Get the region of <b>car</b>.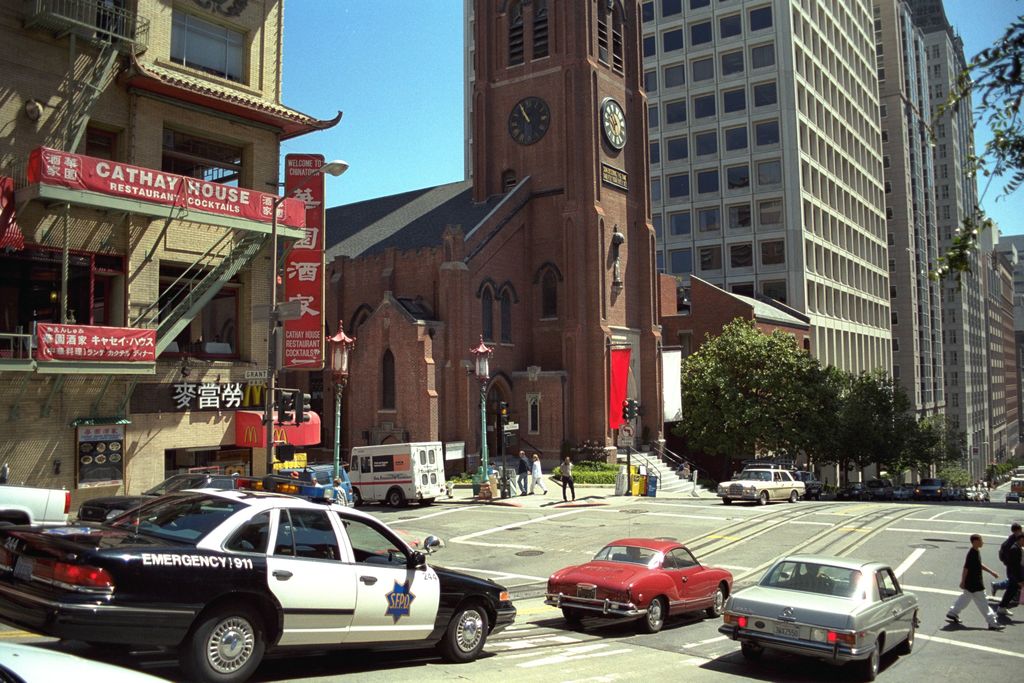
[x1=1004, y1=472, x2=1023, y2=497].
